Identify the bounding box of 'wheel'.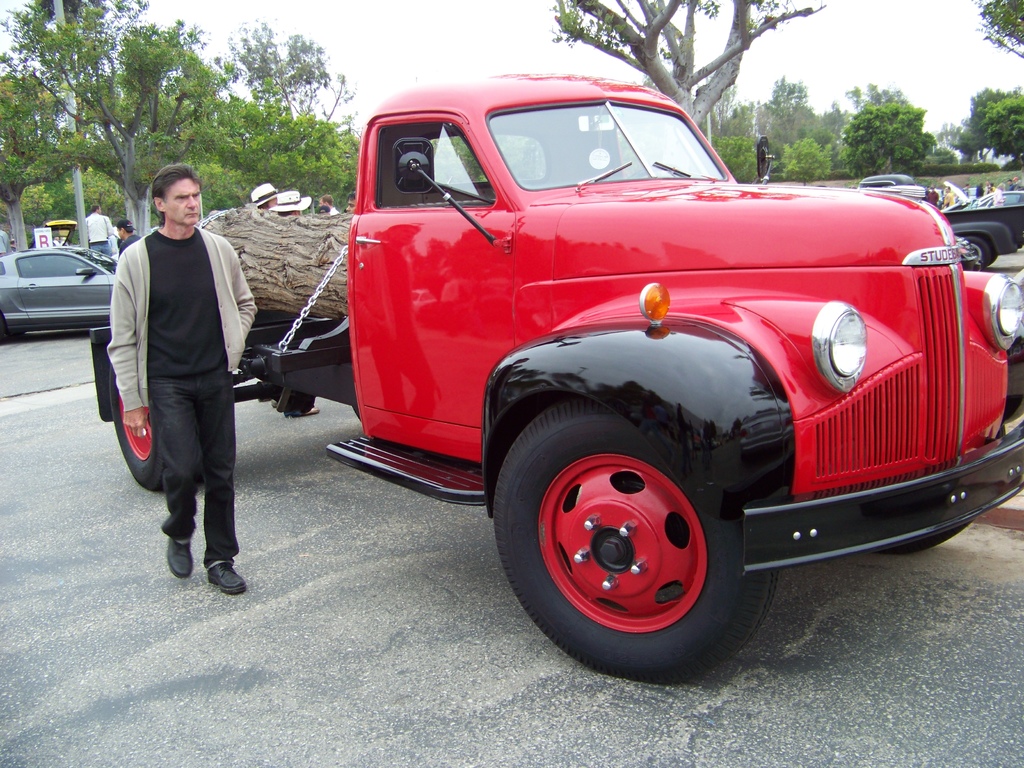
crop(495, 399, 780, 689).
